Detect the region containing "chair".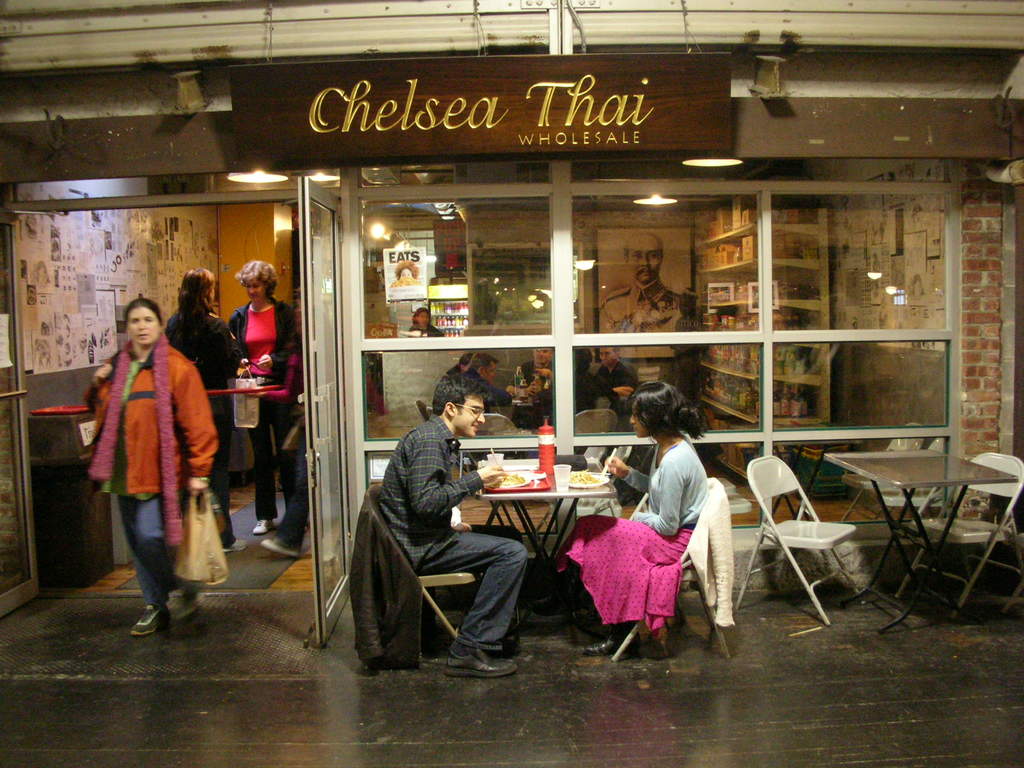
Rect(571, 406, 615, 472).
